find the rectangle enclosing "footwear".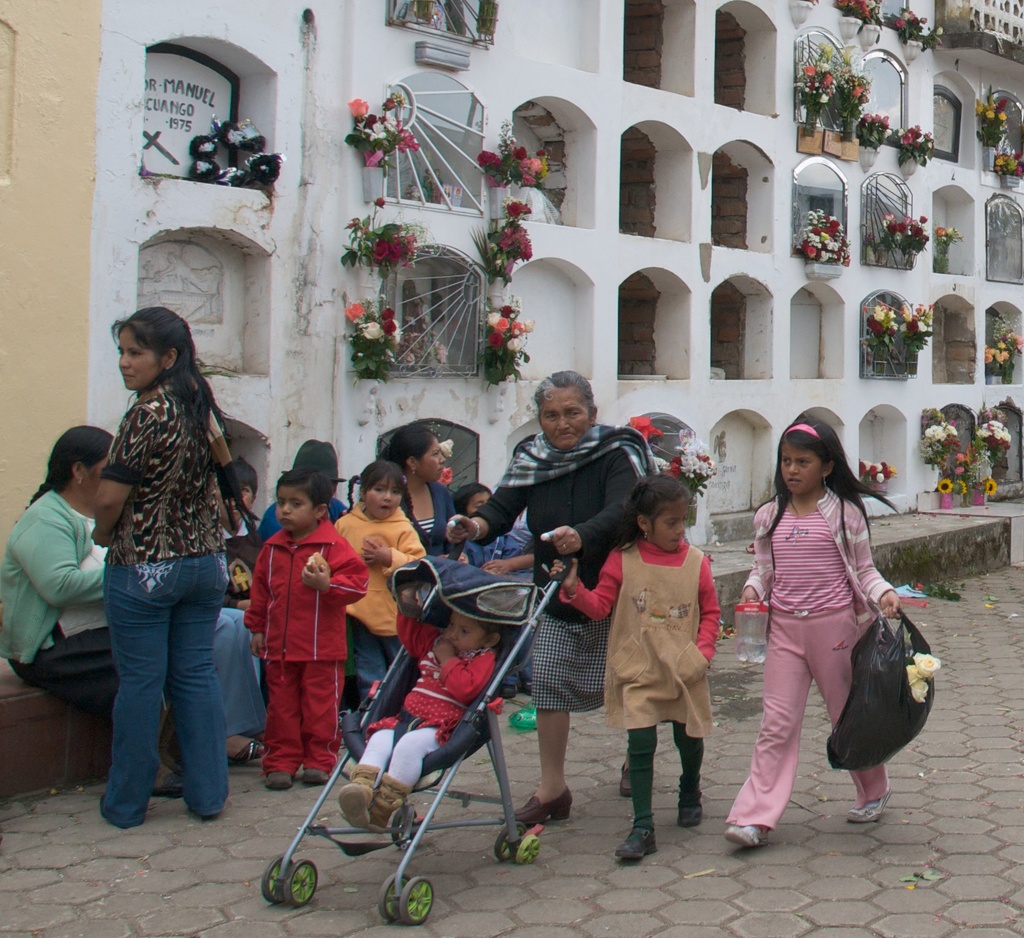
264/770/294/789.
